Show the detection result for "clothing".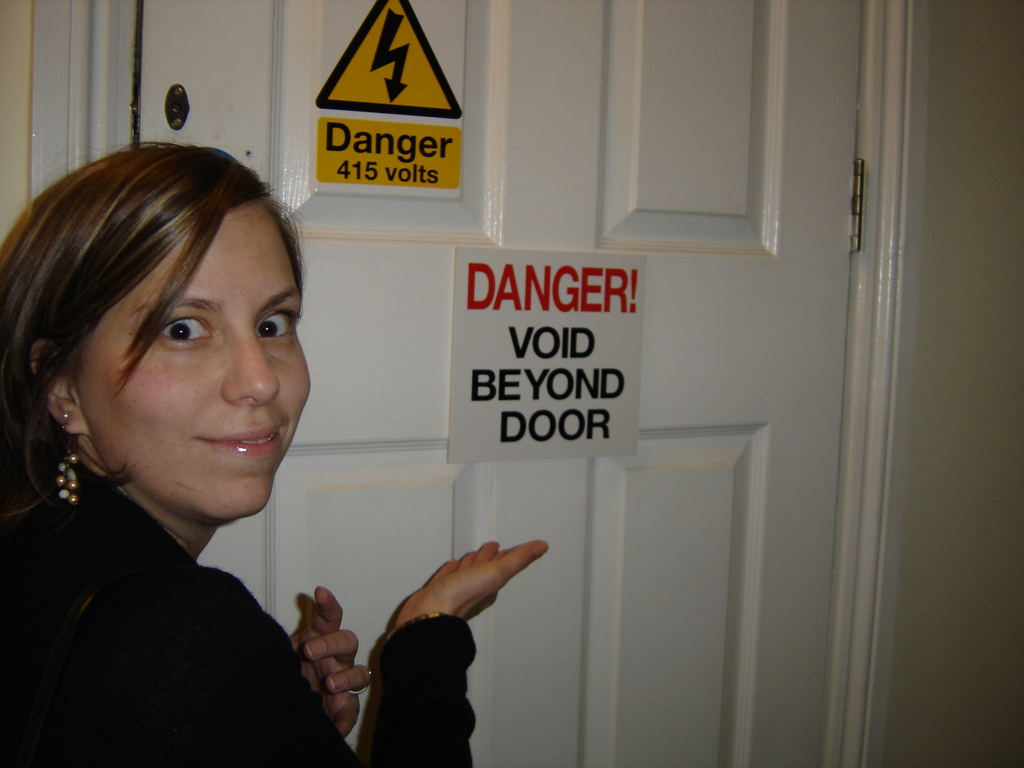
BBox(0, 477, 477, 767).
